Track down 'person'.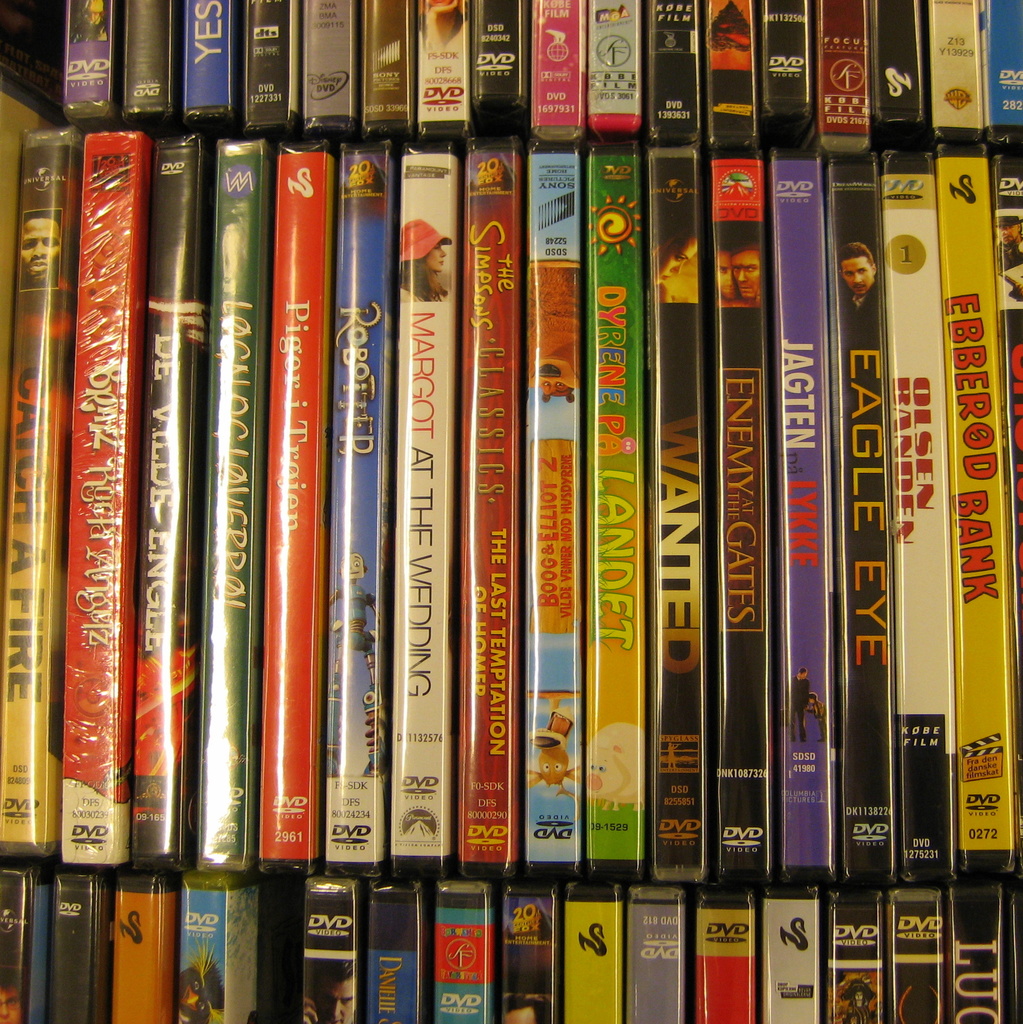
Tracked to crop(302, 961, 359, 1023).
